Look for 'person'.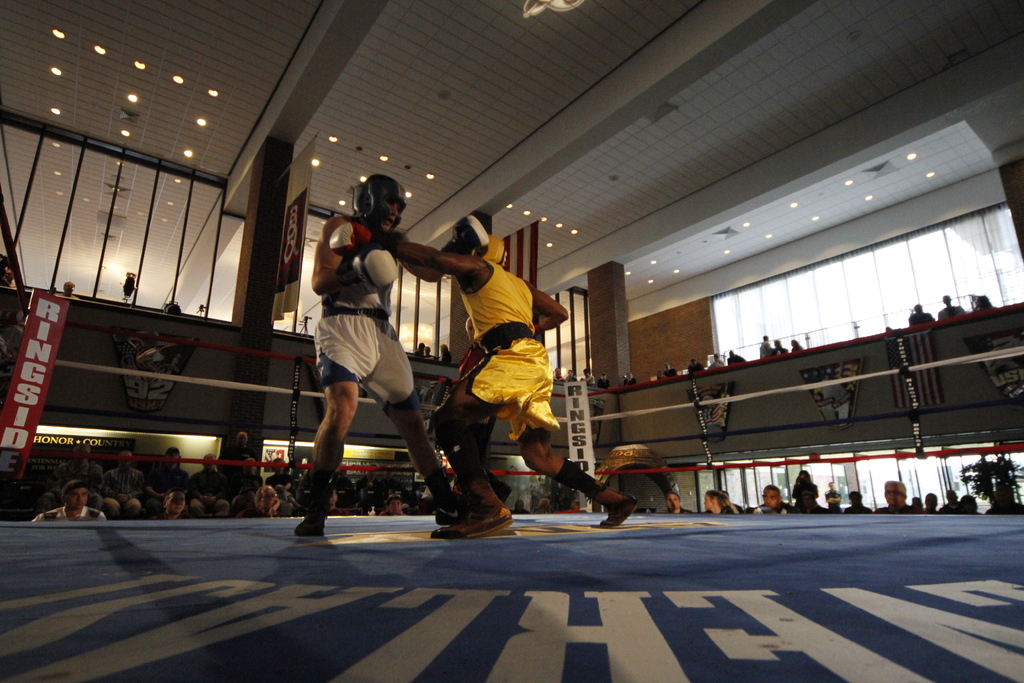
Found: left=937, top=292, right=968, bottom=323.
